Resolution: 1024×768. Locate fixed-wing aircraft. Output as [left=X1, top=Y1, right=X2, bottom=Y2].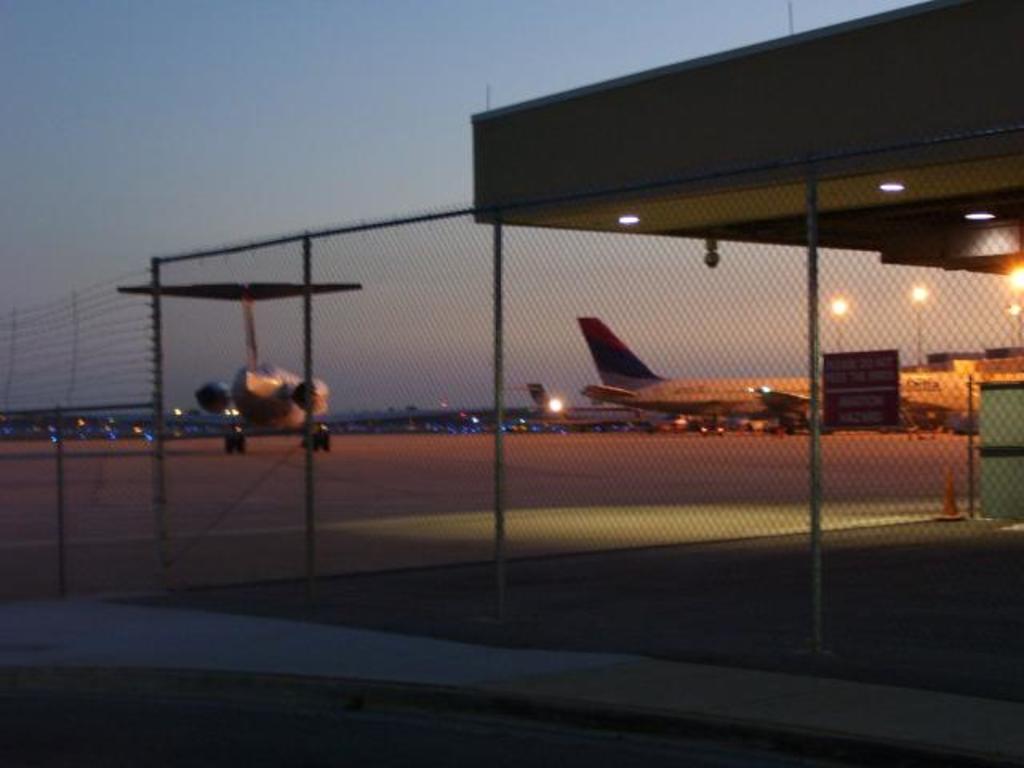
[left=520, top=382, right=637, bottom=430].
